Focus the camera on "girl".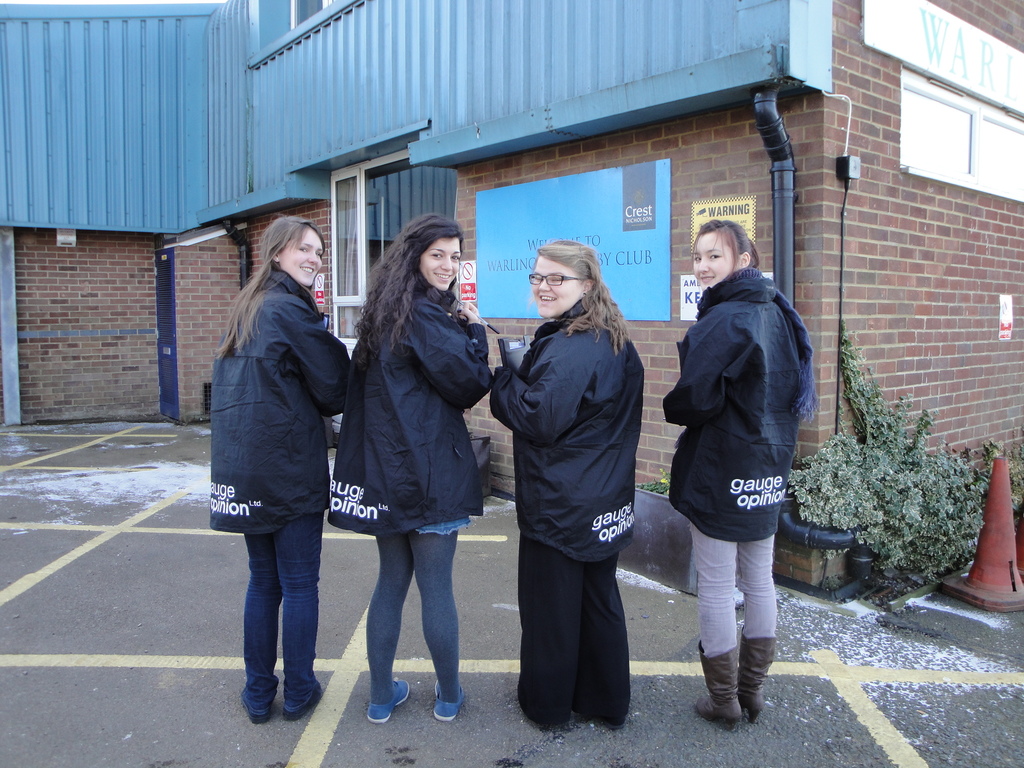
Focus region: <box>326,215,495,719</box>.
